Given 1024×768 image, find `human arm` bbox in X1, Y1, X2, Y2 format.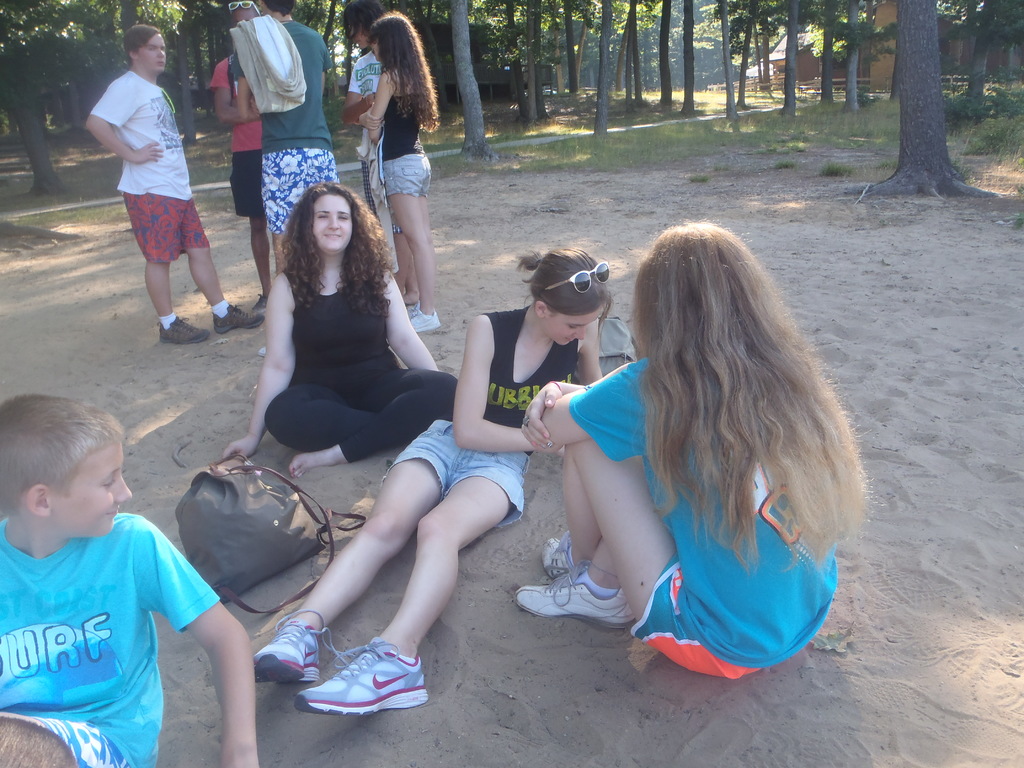
84, 74, 163, 165.
